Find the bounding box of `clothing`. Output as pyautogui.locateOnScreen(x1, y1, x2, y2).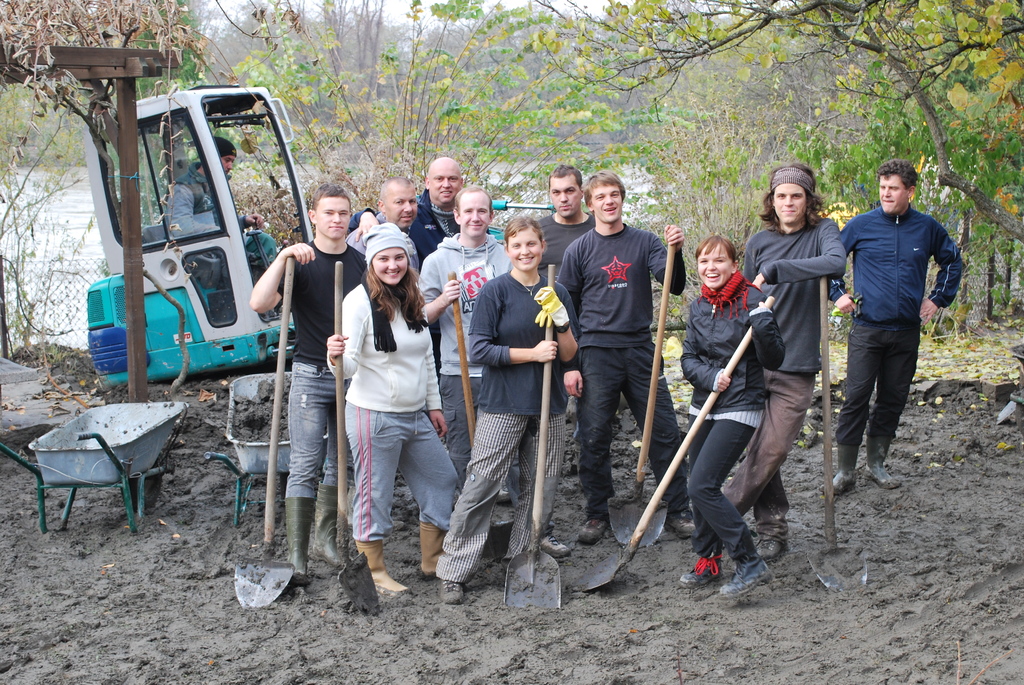
pyautogui.locateOnScreen(344, 215, 426, 282).
